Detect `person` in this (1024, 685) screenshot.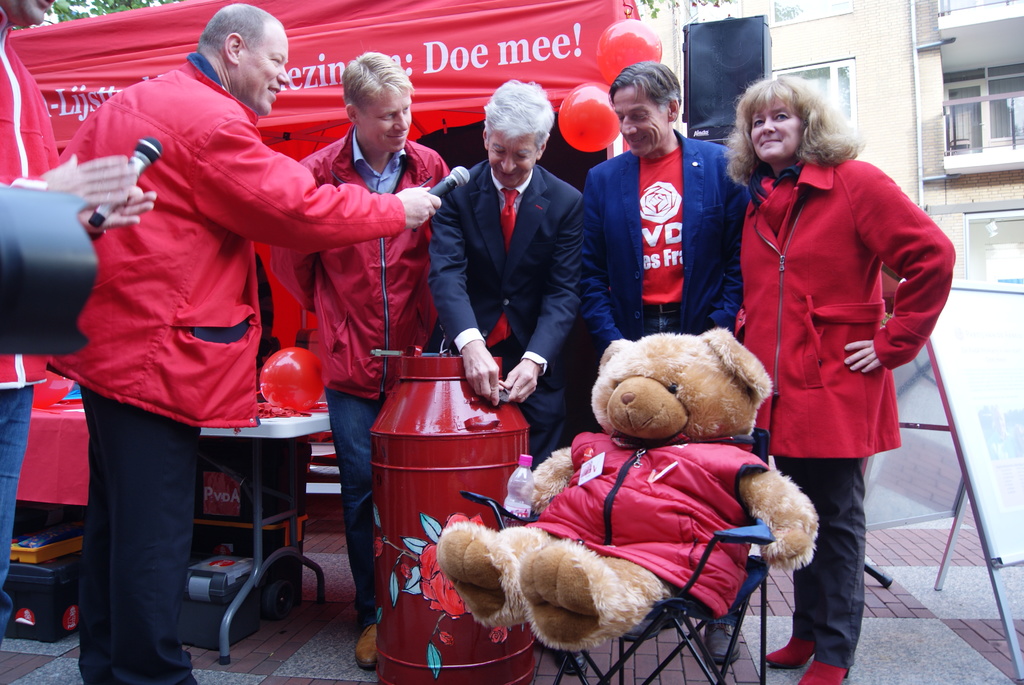
Detection: detection(730, 68, 956, 684).
